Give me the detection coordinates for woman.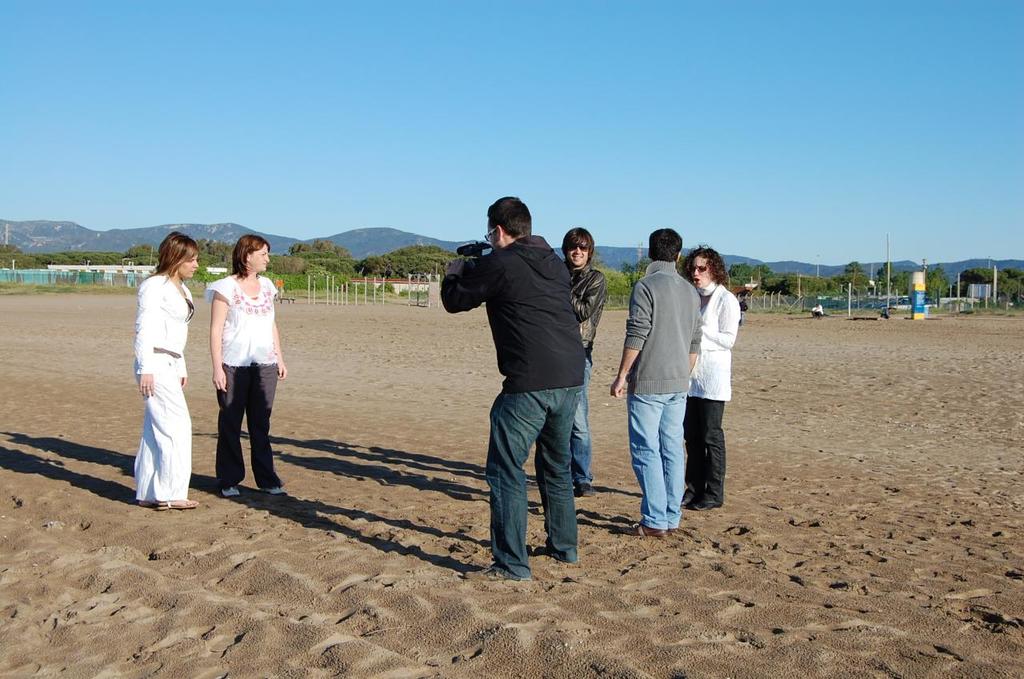
detection(133, 232, 198, 510).
